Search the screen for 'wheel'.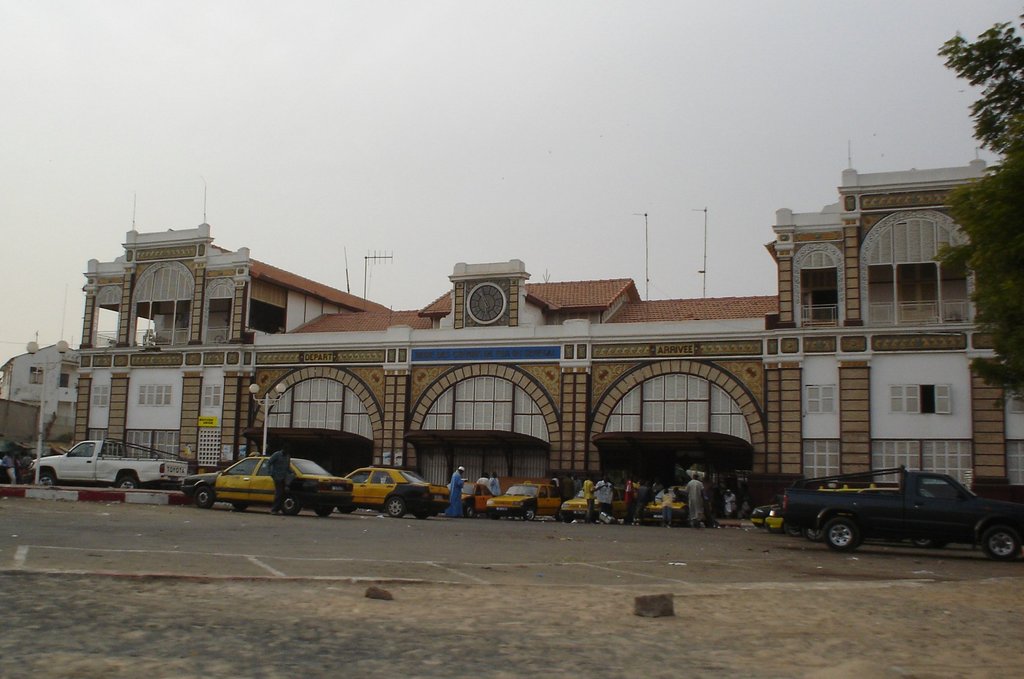
Found at [804,517,820,539].
